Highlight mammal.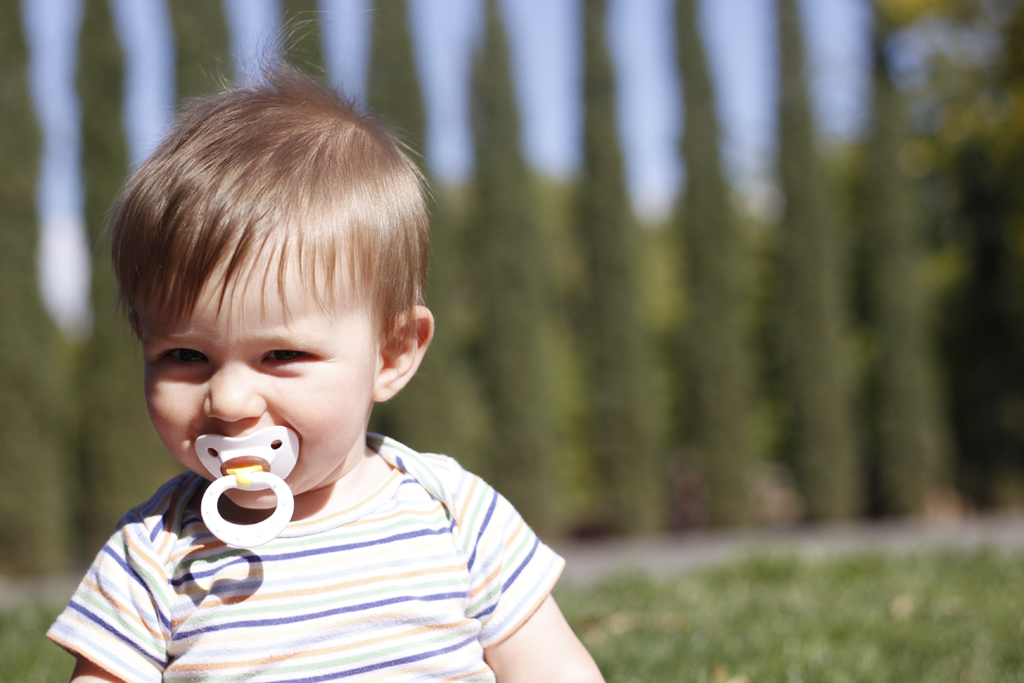
Highlighted region: [left=39, top=82, right=631, bottom=682].
